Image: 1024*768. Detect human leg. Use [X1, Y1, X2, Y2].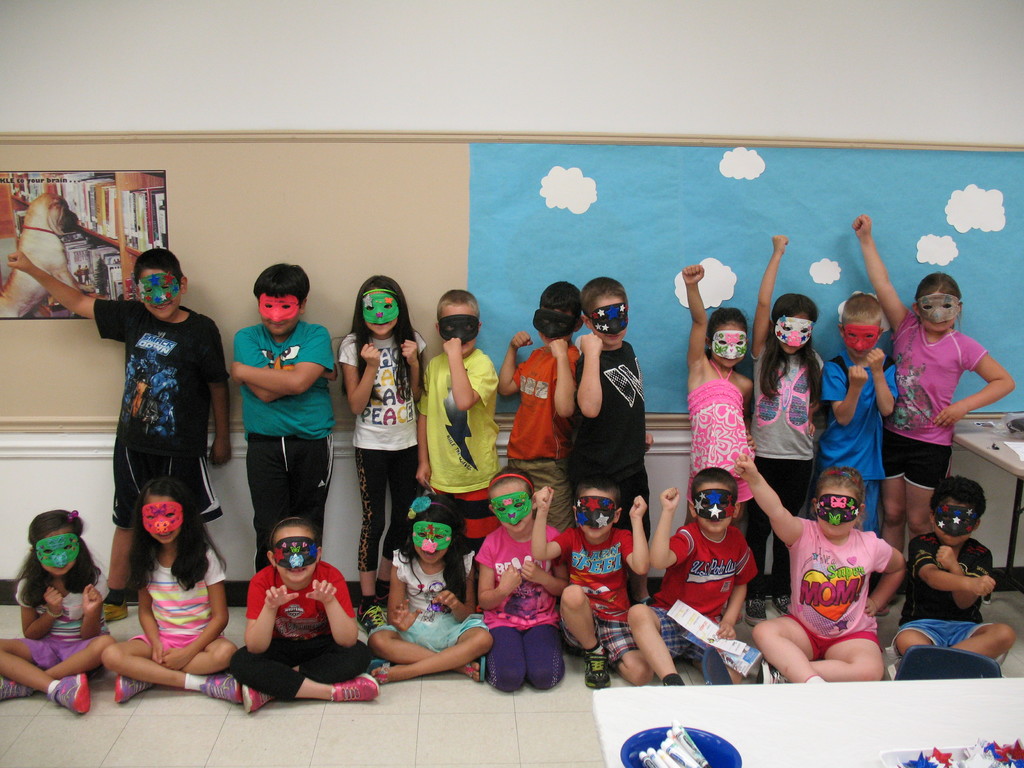
[111, 636, 237, 704].
